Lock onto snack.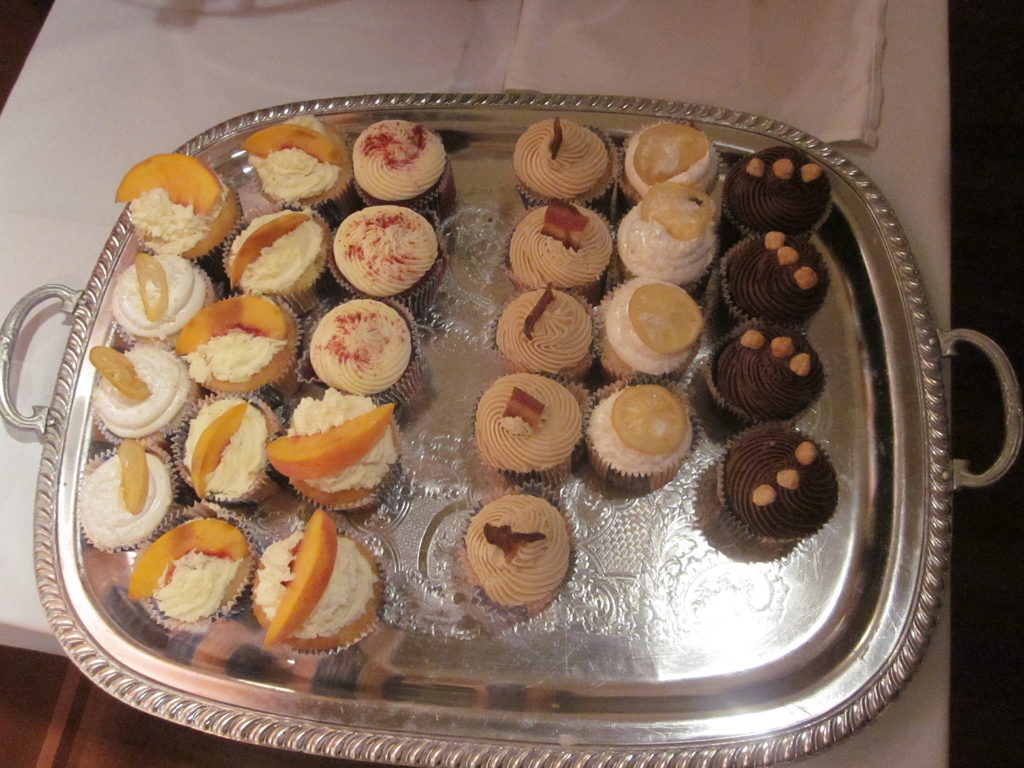
Locked: 614/121/716/212.
